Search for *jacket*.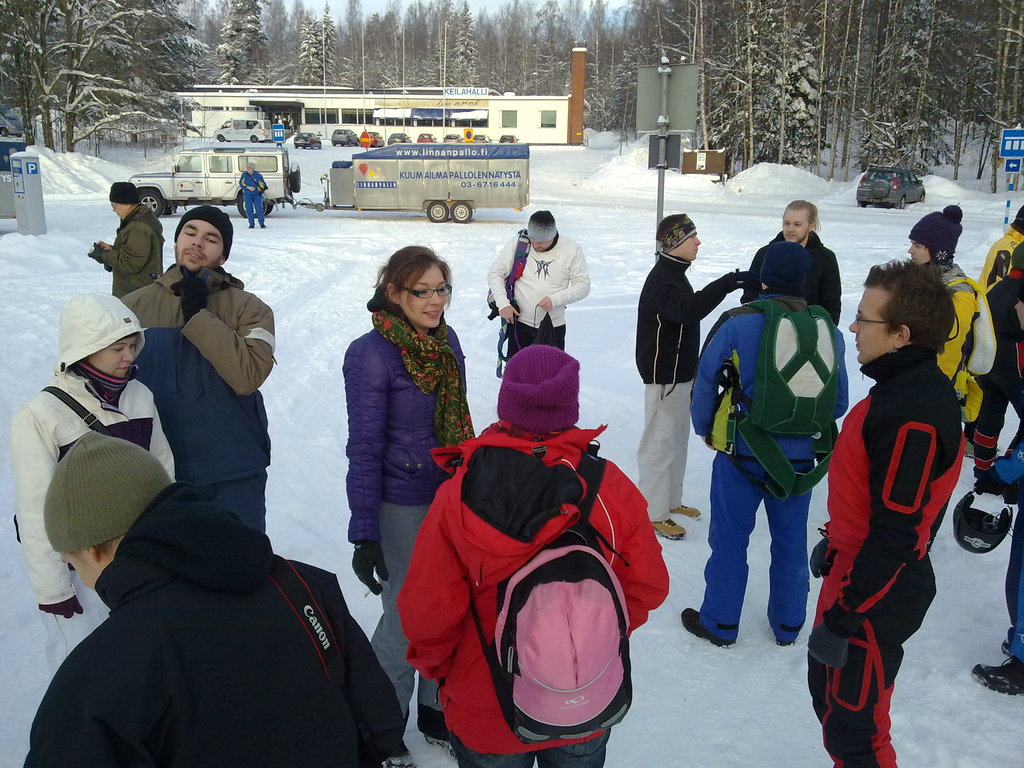
Found at box=[634, 248, 737, 393].
